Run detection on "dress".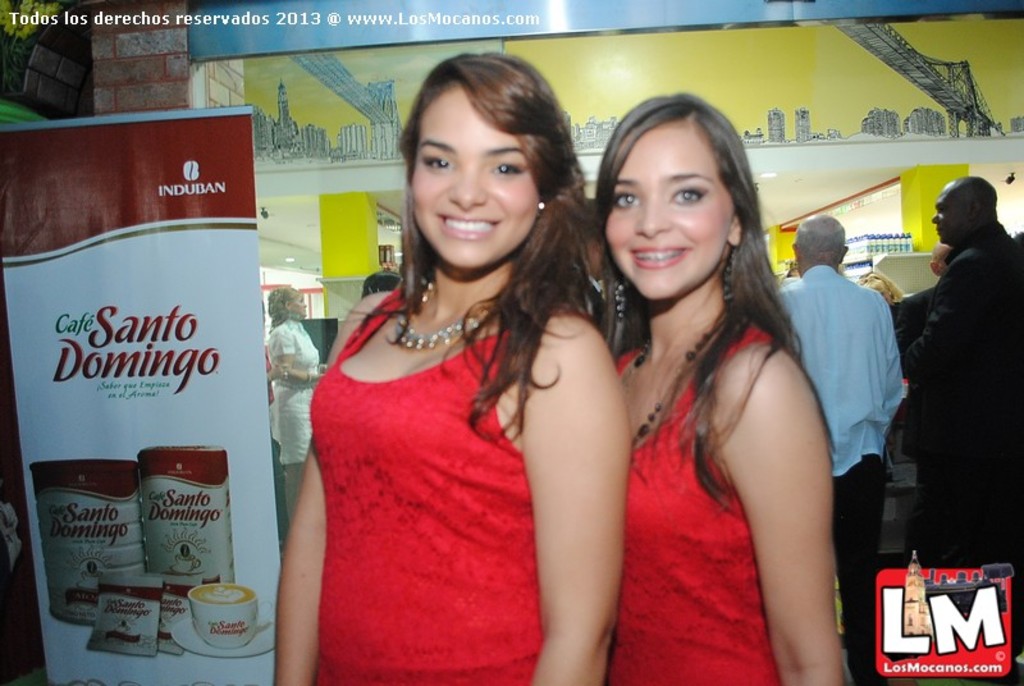
Result: box(308, 285, 547, 685).
